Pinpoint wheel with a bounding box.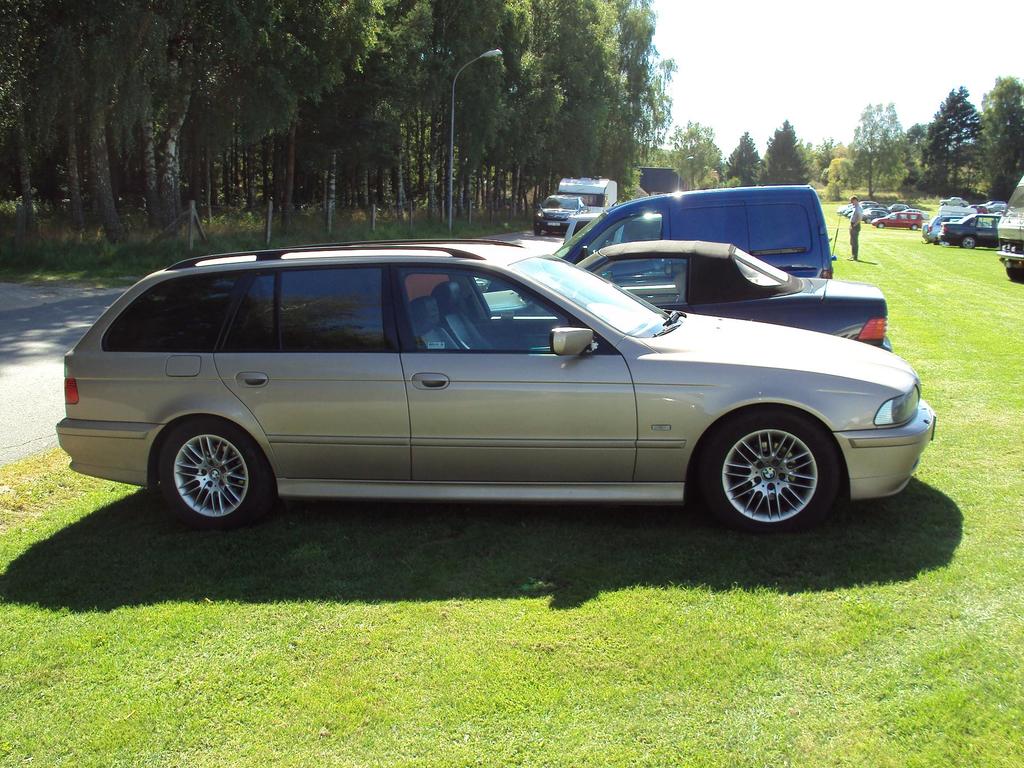
bbox=(879, 223, 884, 228).
